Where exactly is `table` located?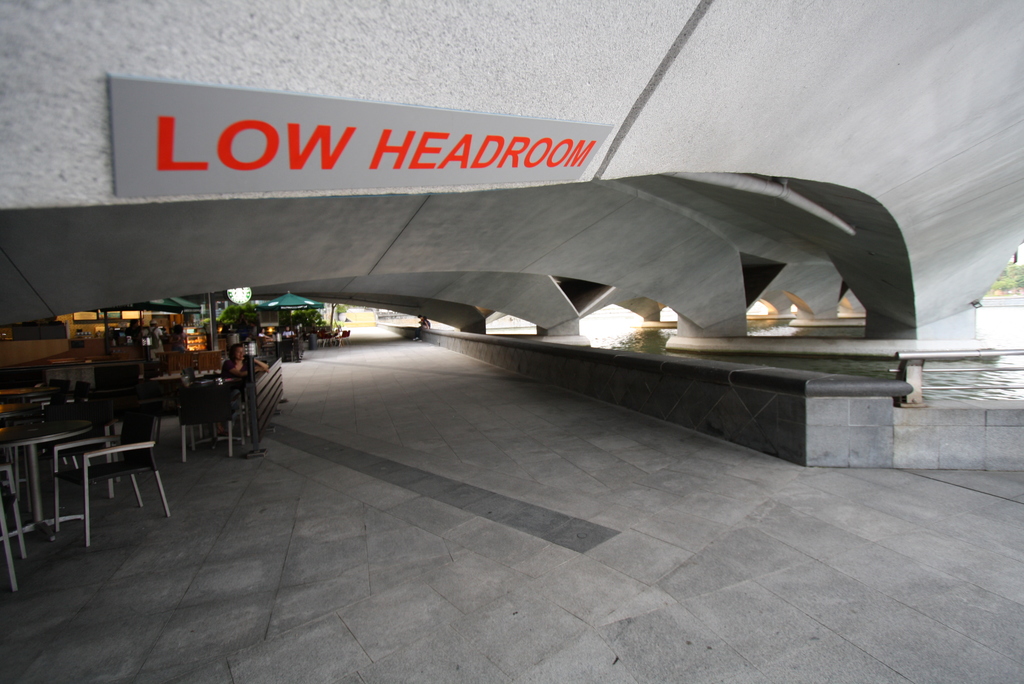
Its bounding box is <box>0,416,92,541</box>.
